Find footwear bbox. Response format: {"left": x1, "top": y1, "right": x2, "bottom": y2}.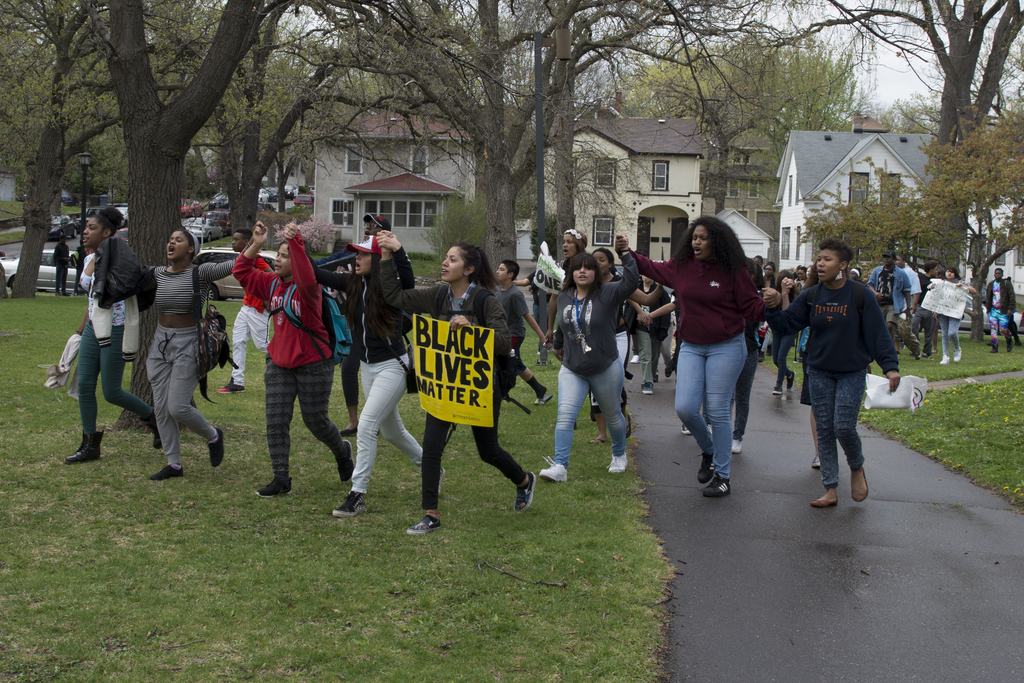
{"left": 851, "top": 466, "right": 869, "bottom": 504}.
